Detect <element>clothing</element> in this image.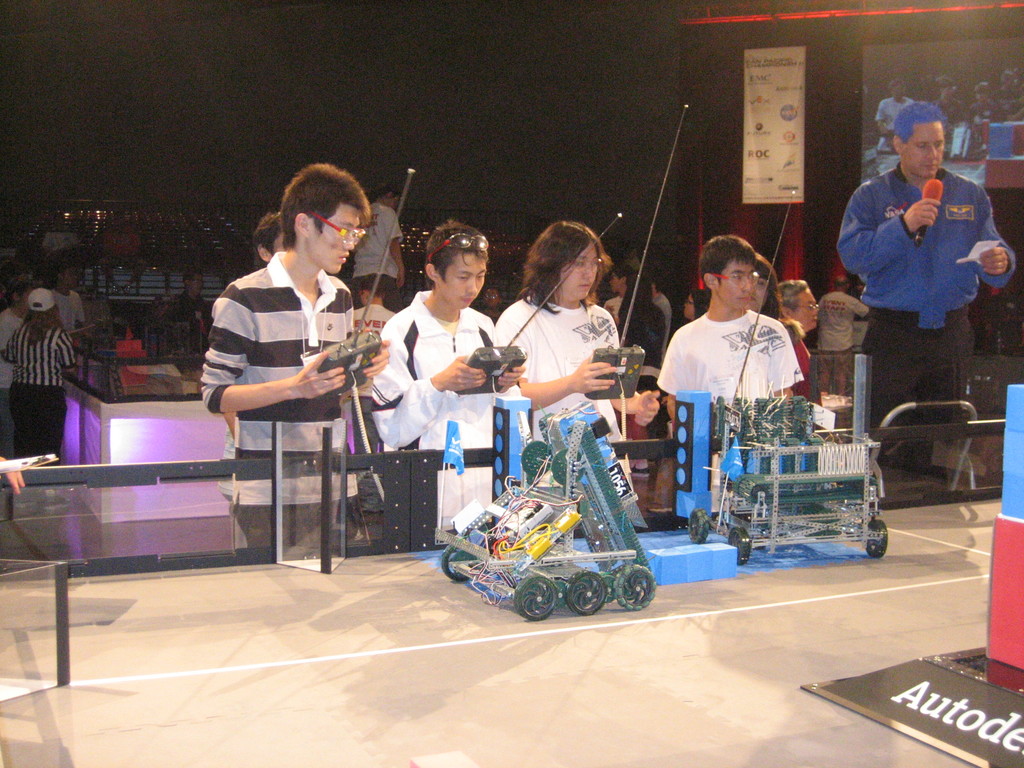
Detection: [0,312,82,460].
